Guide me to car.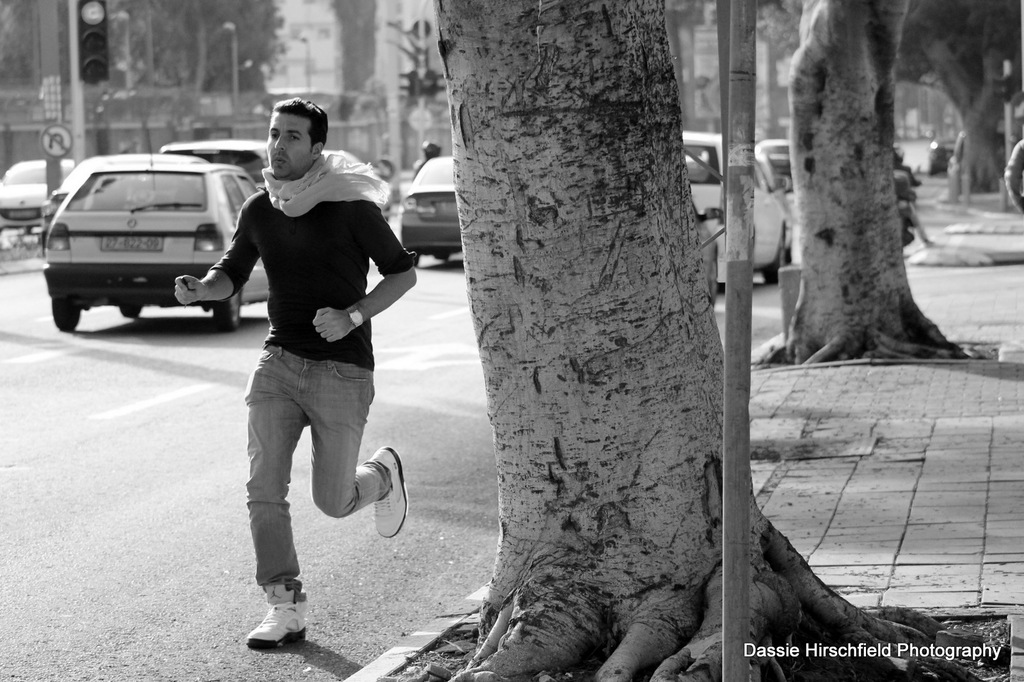
Guidance: 753/137/795/253.
